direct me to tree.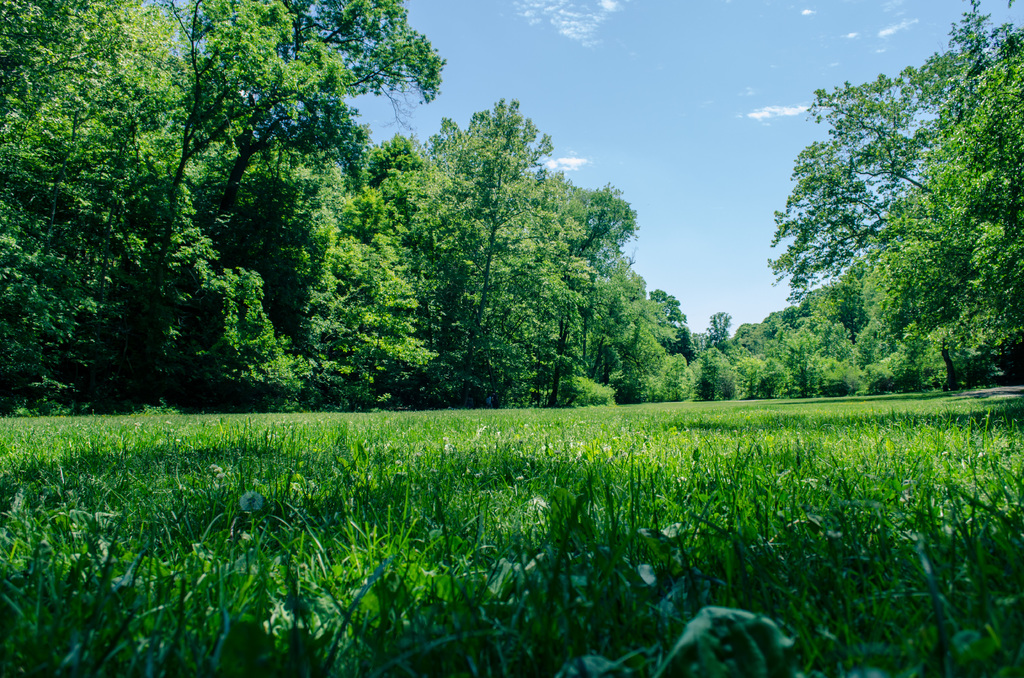
Direction: [x1=563, y1=188, x2=646, y2=398].
